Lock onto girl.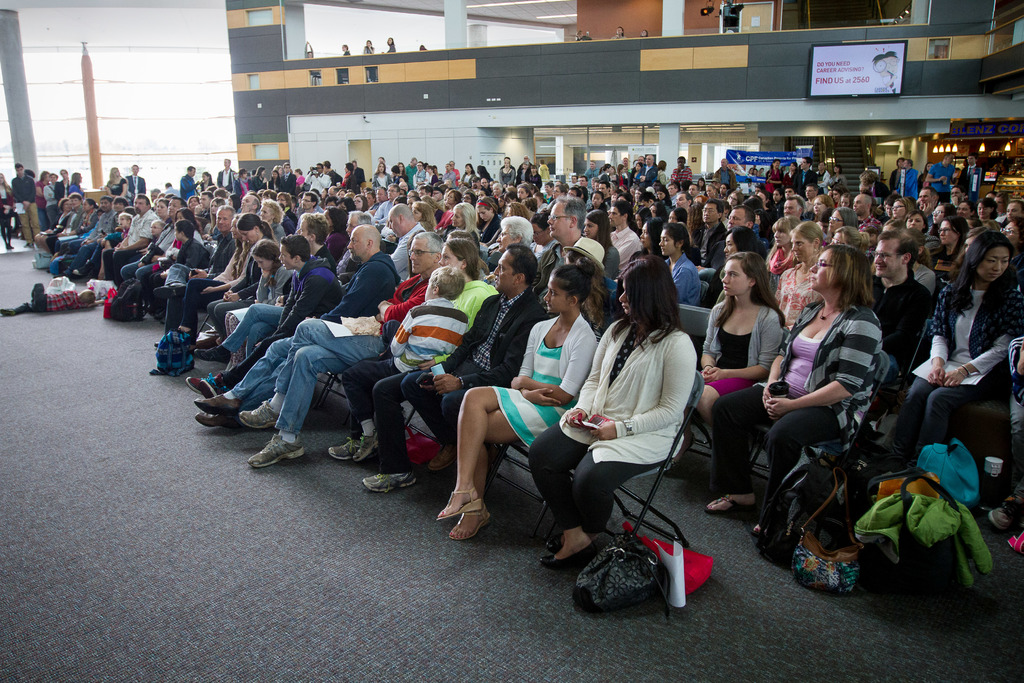
Locked: crop(375, 160, 392, 191).
